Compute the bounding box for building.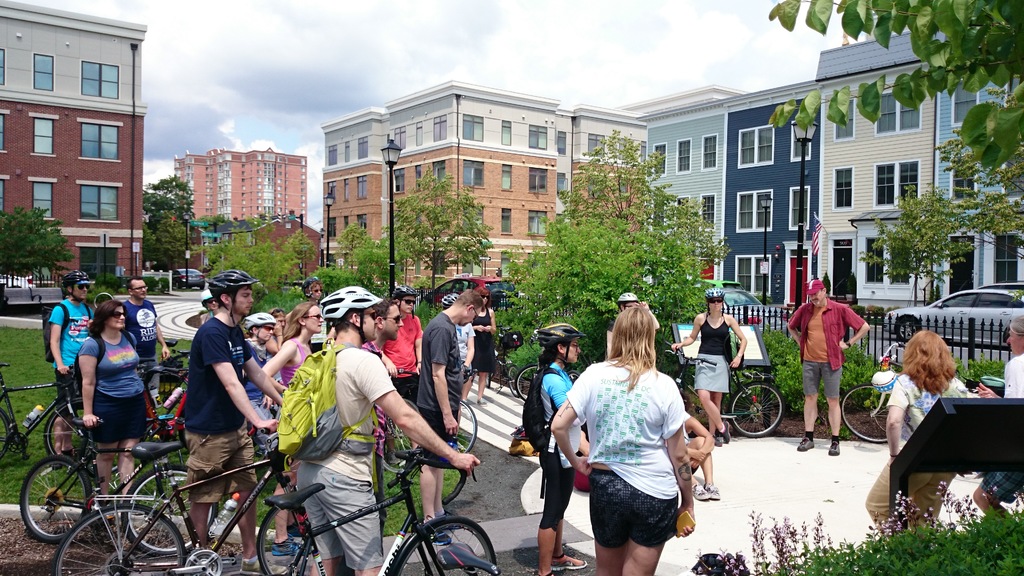
[0, 0, 145, 291].
